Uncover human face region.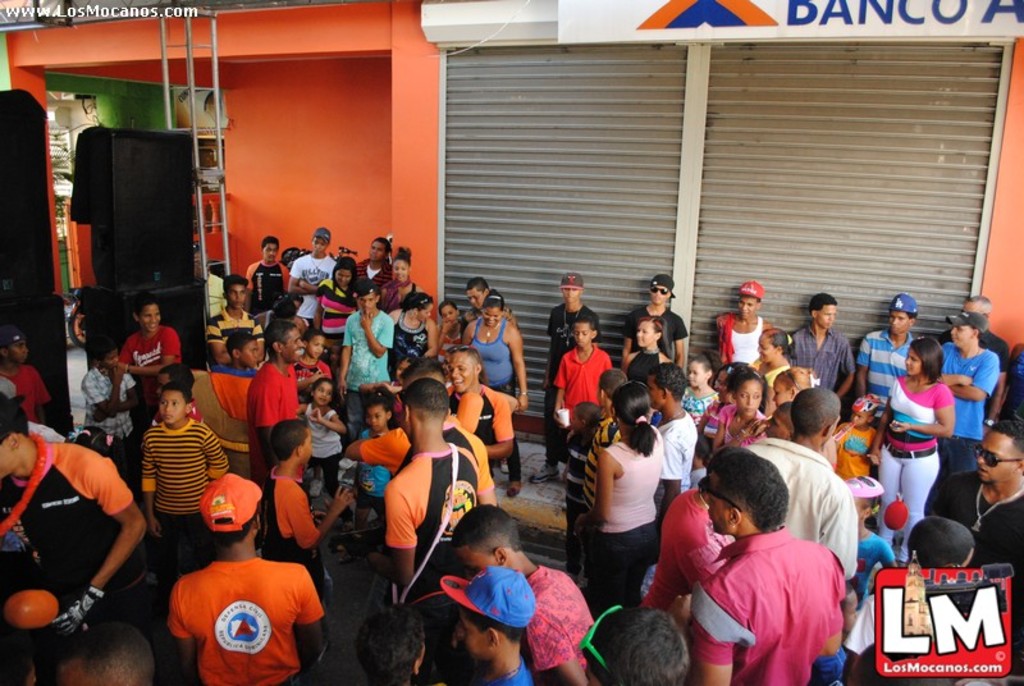
Uncovered: region(442, 305, 454, 324).
